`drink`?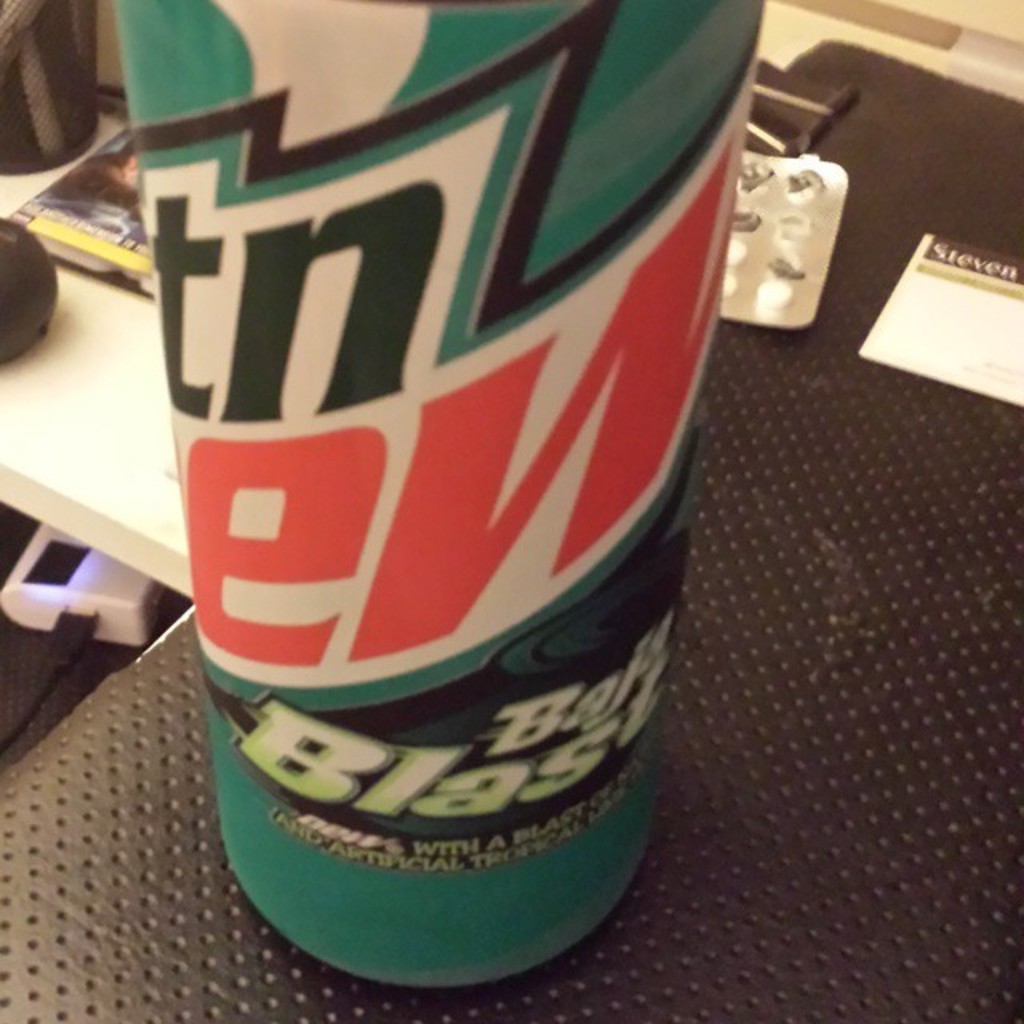
rect(120, 0, 749, 1002)
